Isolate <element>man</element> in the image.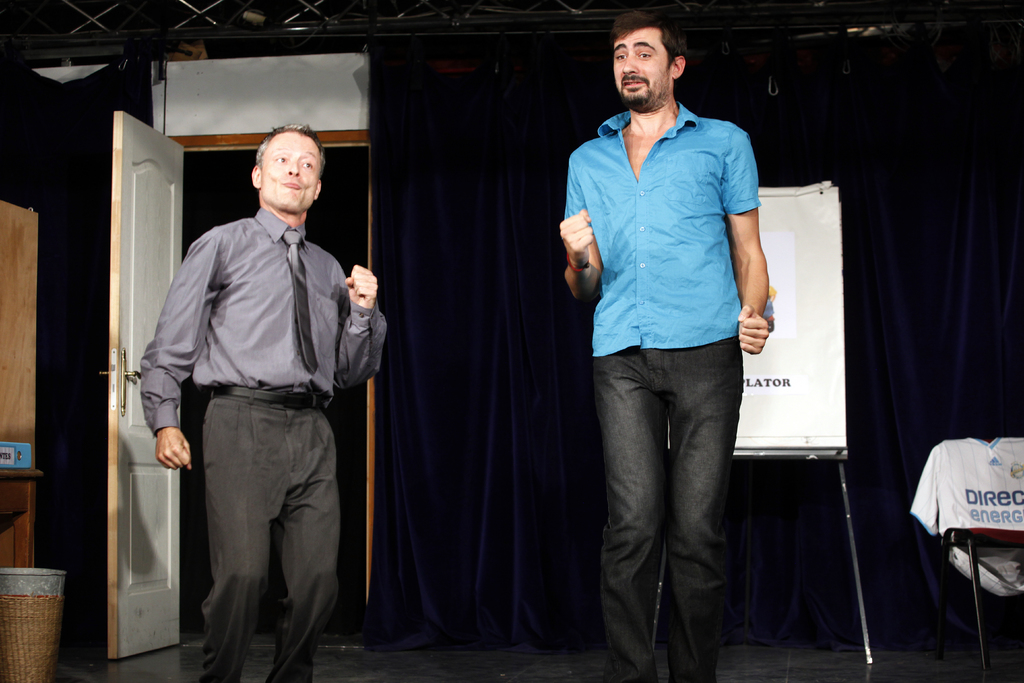
Isolated region: pyautogui.locateOnScreen(141, 126, 385, 682).
